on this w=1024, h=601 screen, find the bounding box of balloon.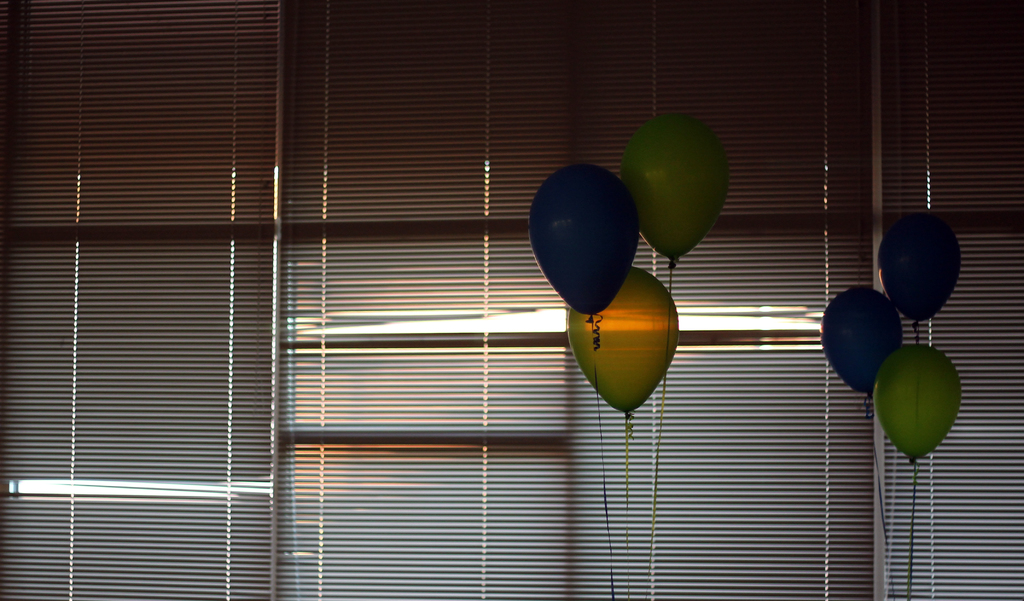
Bounding box: <bbox>879, 211, 963, 325</bbox>.
